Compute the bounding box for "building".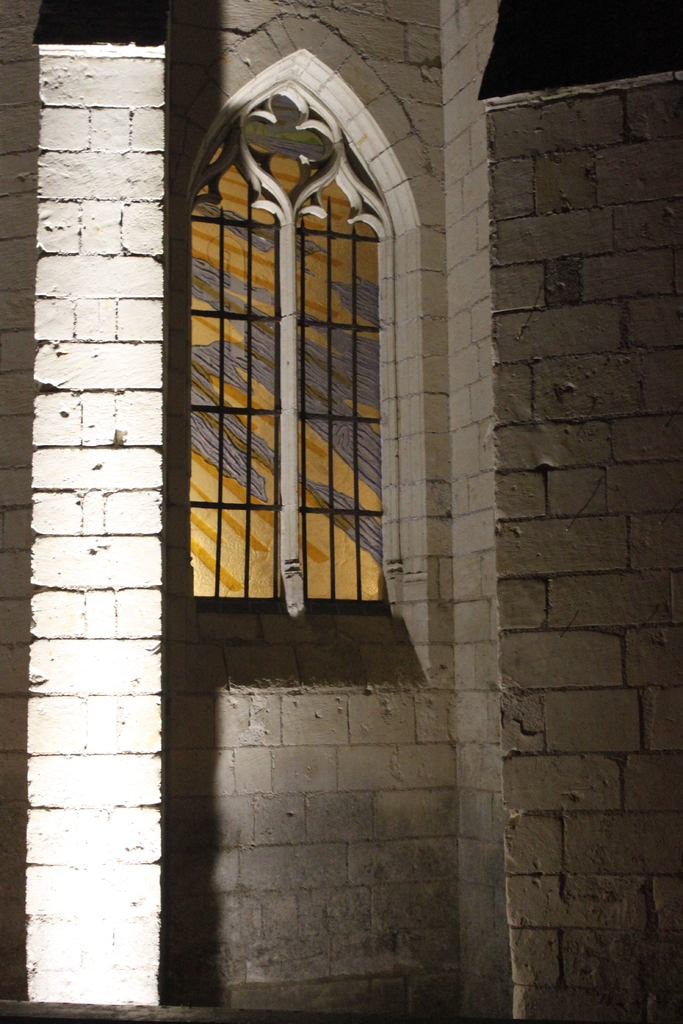
pyautogui.locateOnScreen(0, 0, 682, 1023).
